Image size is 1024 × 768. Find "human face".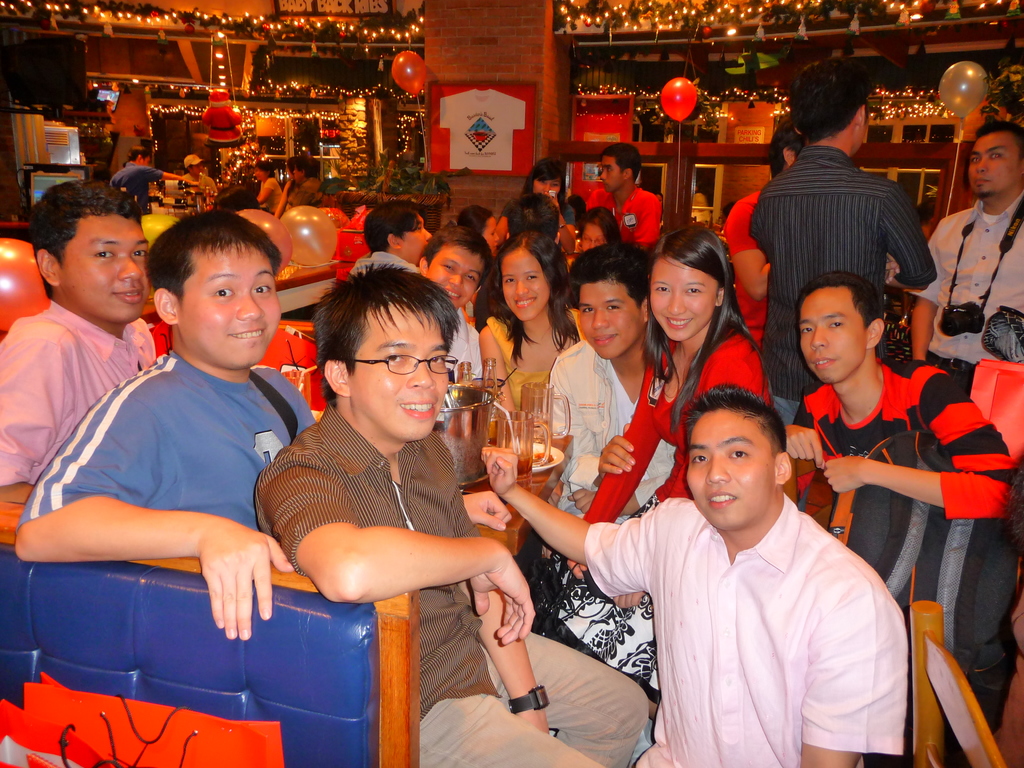
500:248:547:323.
